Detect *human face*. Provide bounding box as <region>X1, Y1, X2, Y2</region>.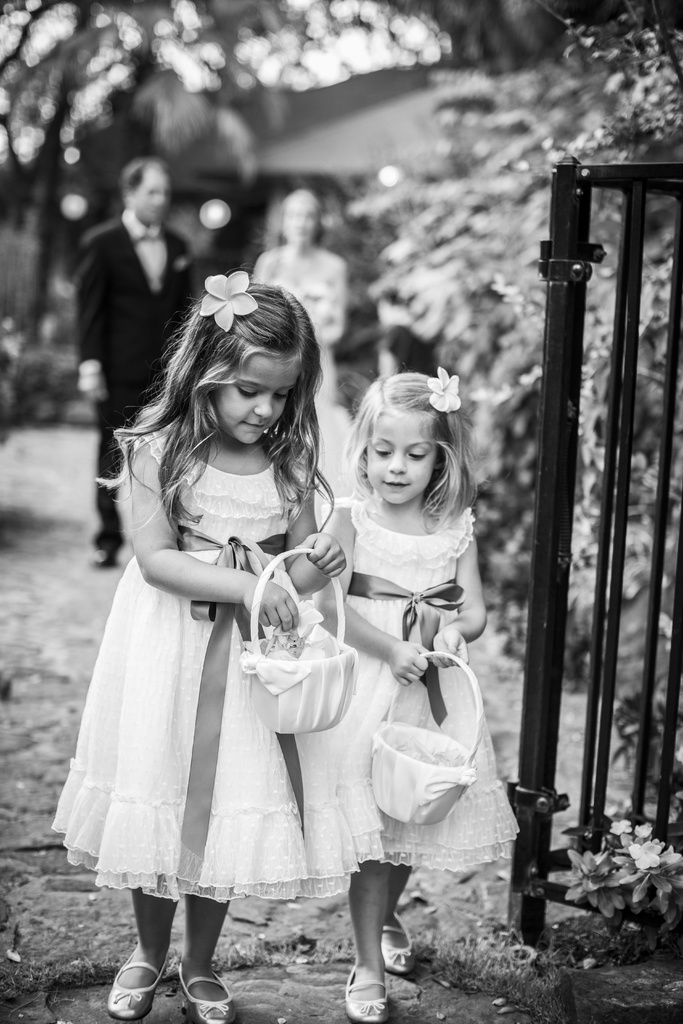
<region>133, 179, 167, 223</region>.
